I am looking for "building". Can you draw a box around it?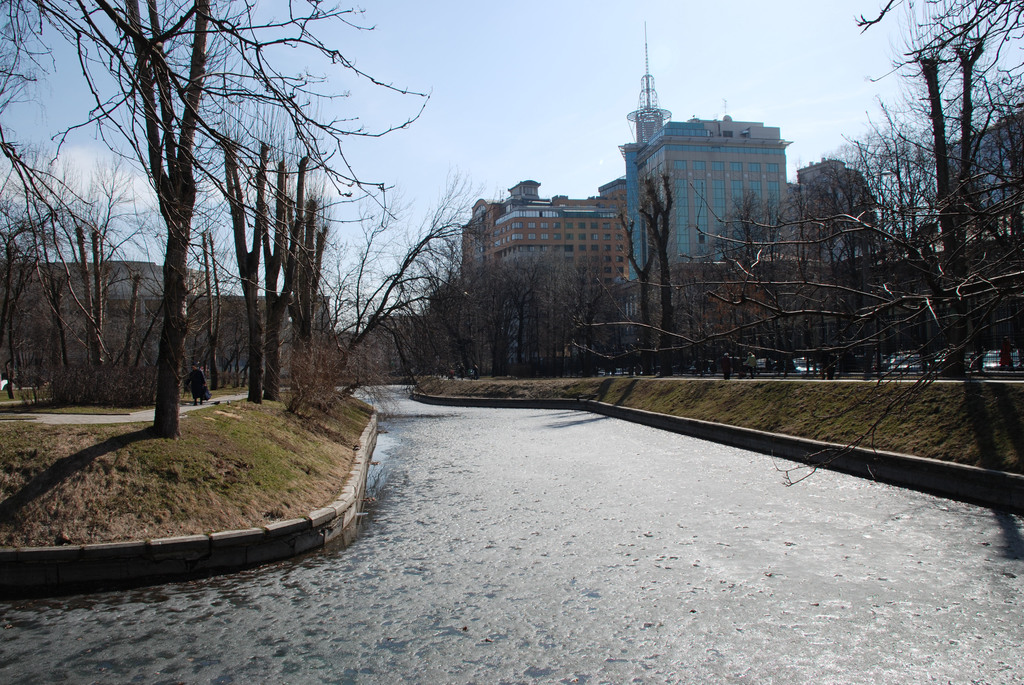
Sure, the bounding box is (left=624, top=21, right=795, bottom=343).
